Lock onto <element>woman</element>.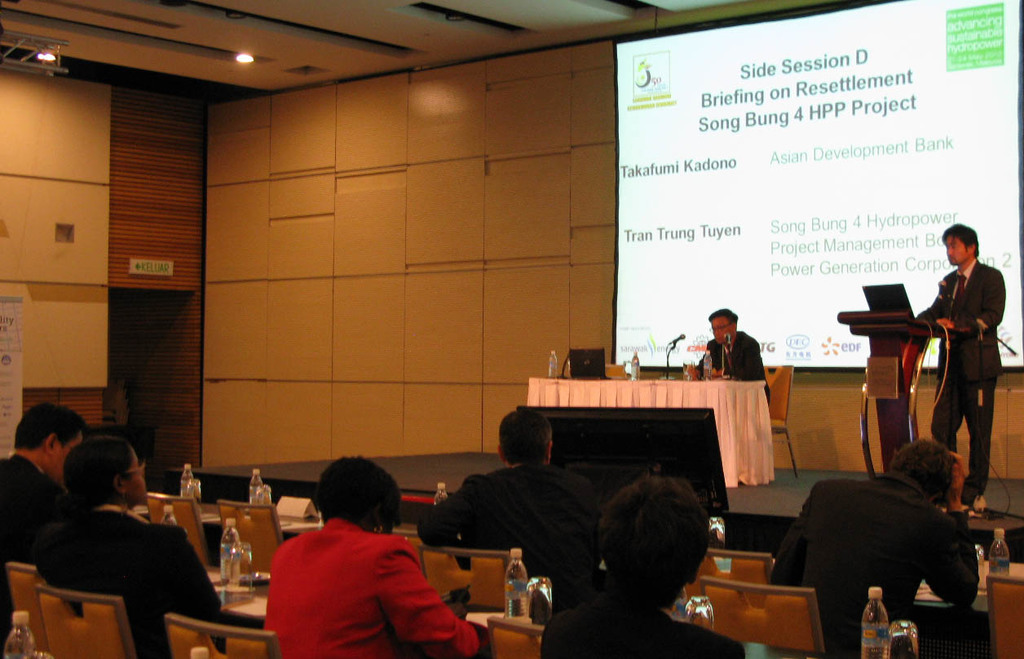
Locked: <bbox>246, 464, 461, 658</bbox>.
